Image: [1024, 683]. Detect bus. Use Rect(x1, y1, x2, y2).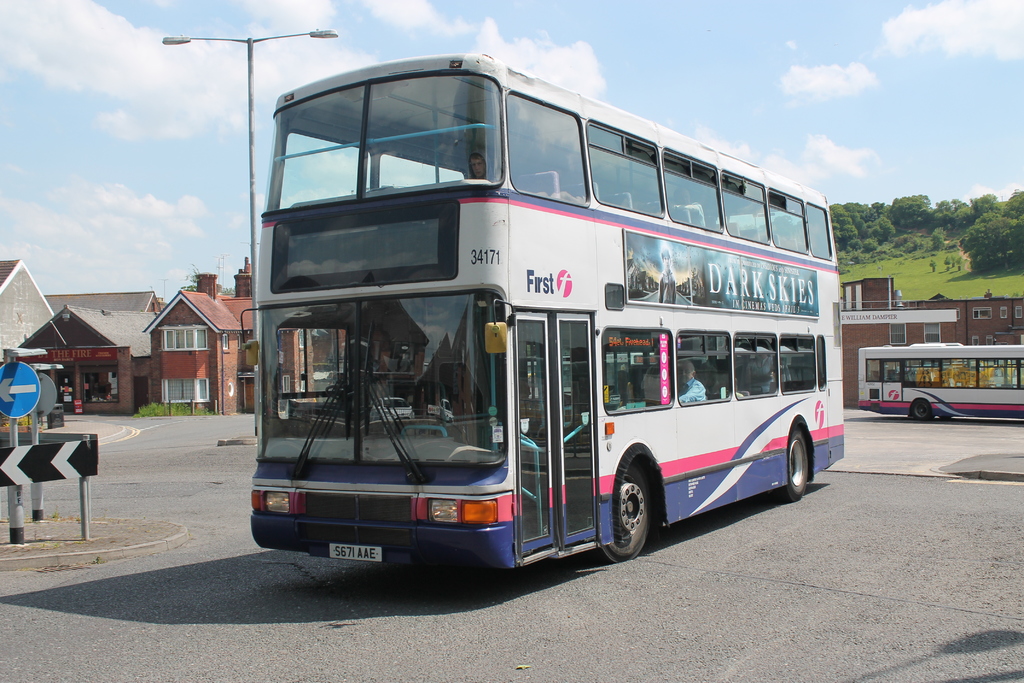
Rect(250, 49, 850, 563).
